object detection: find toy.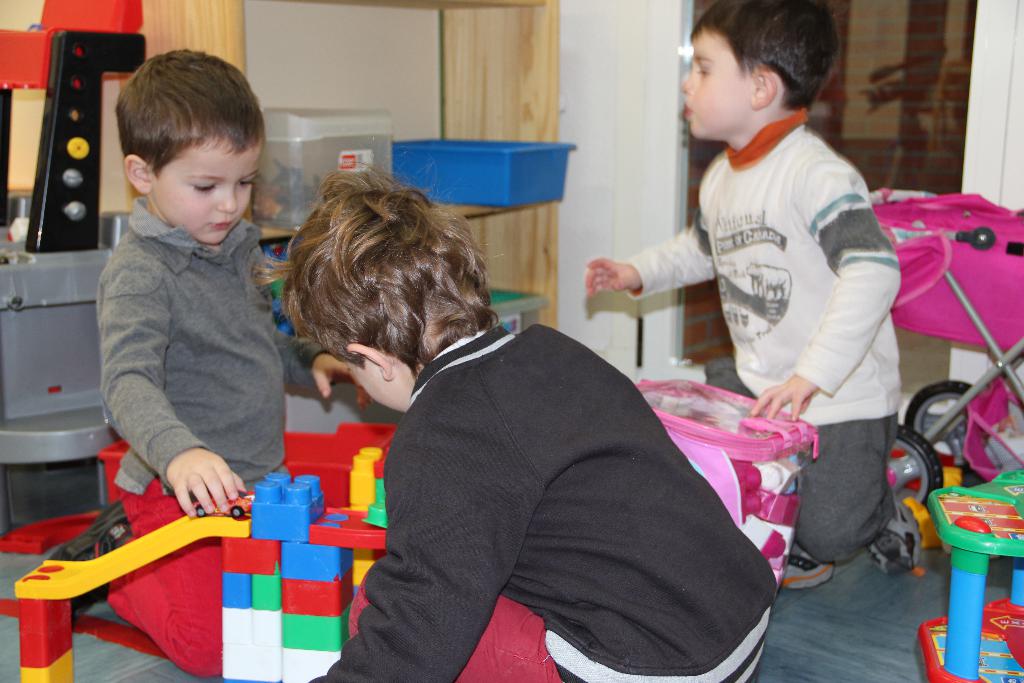
(914, 470, 1023, 682).
